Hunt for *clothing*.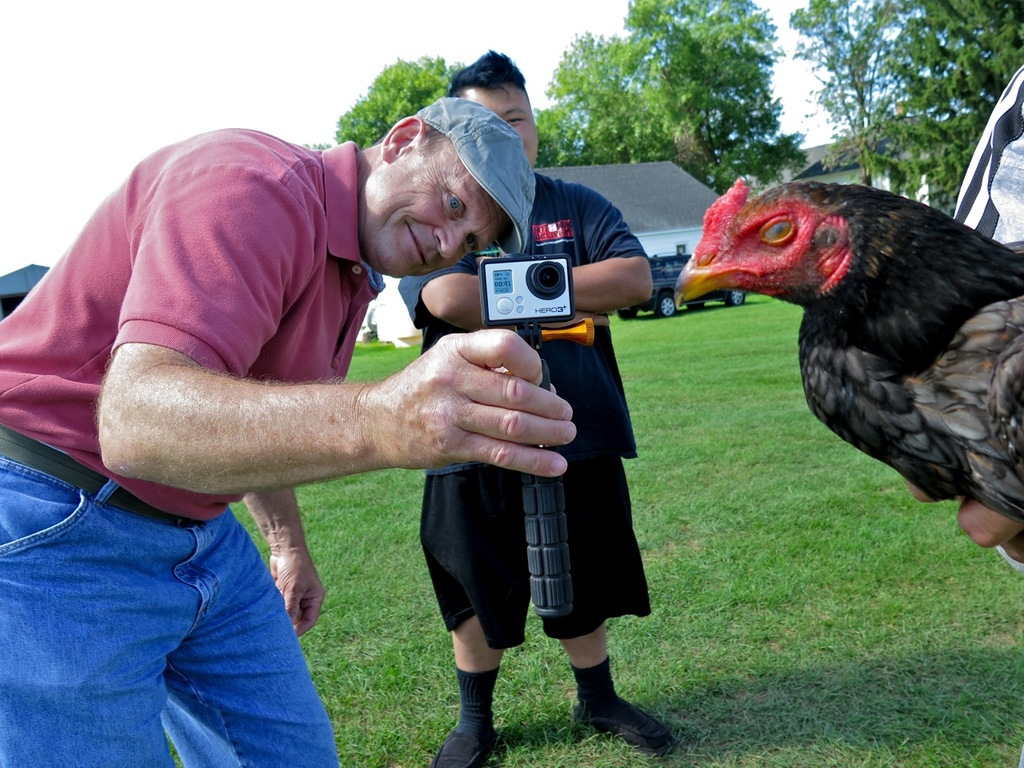
Hunted down at box=[946, 70, 1023, 234].
